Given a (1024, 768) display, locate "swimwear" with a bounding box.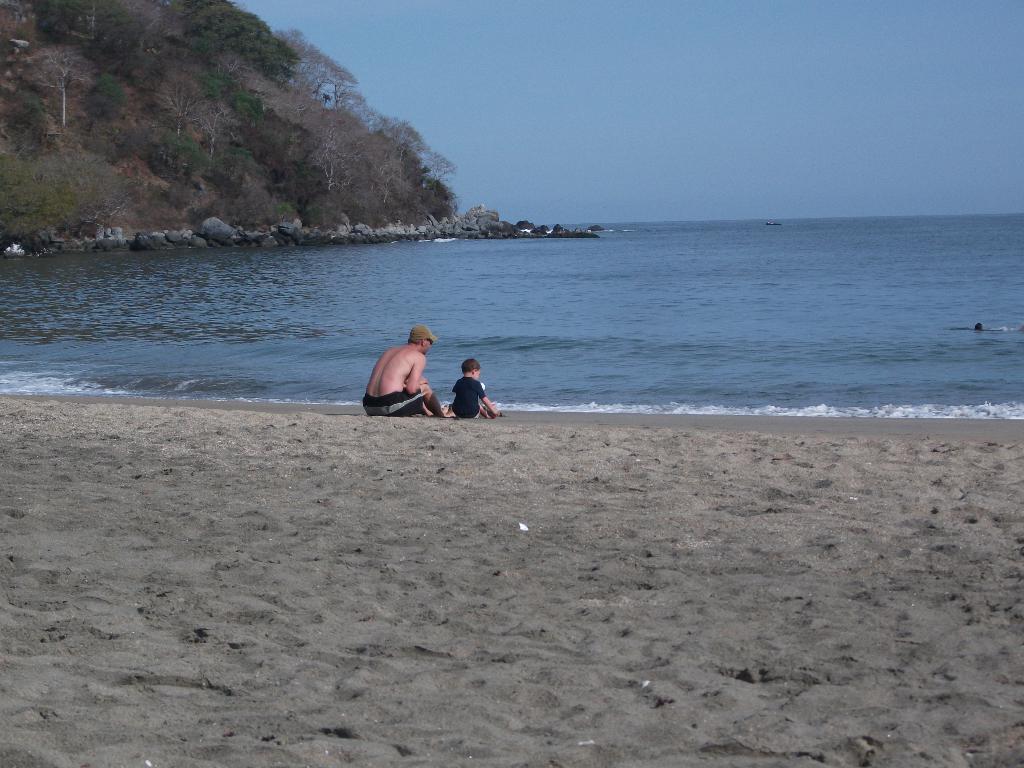
Located: (left=451, top=376, right=488, bottom=420).
